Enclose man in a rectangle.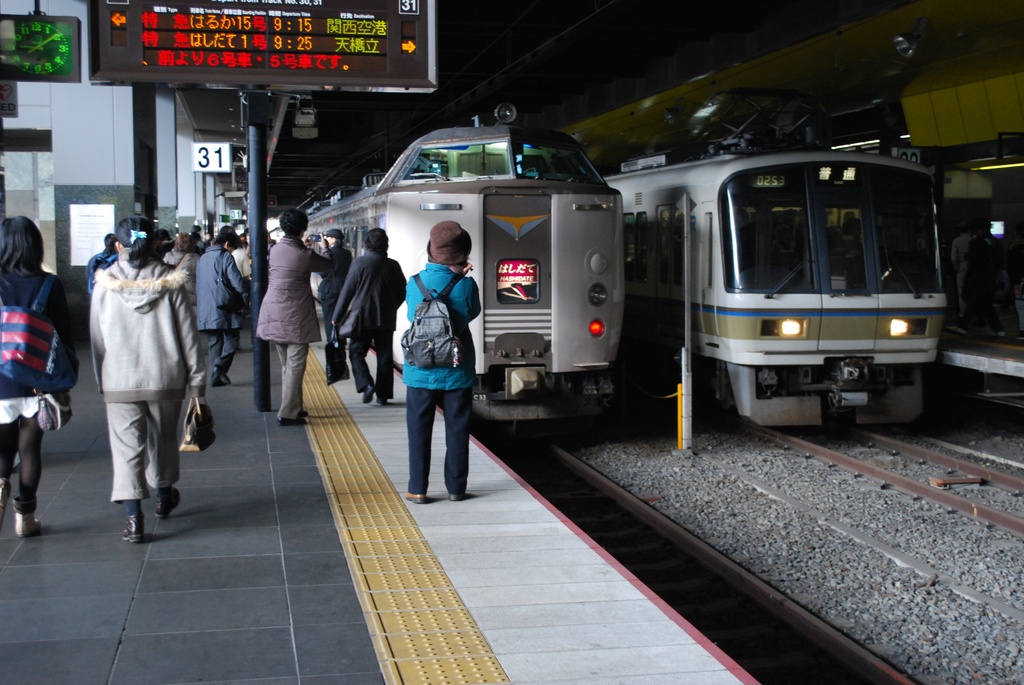
x1=950, y1=219, x2=991, y2=335.
